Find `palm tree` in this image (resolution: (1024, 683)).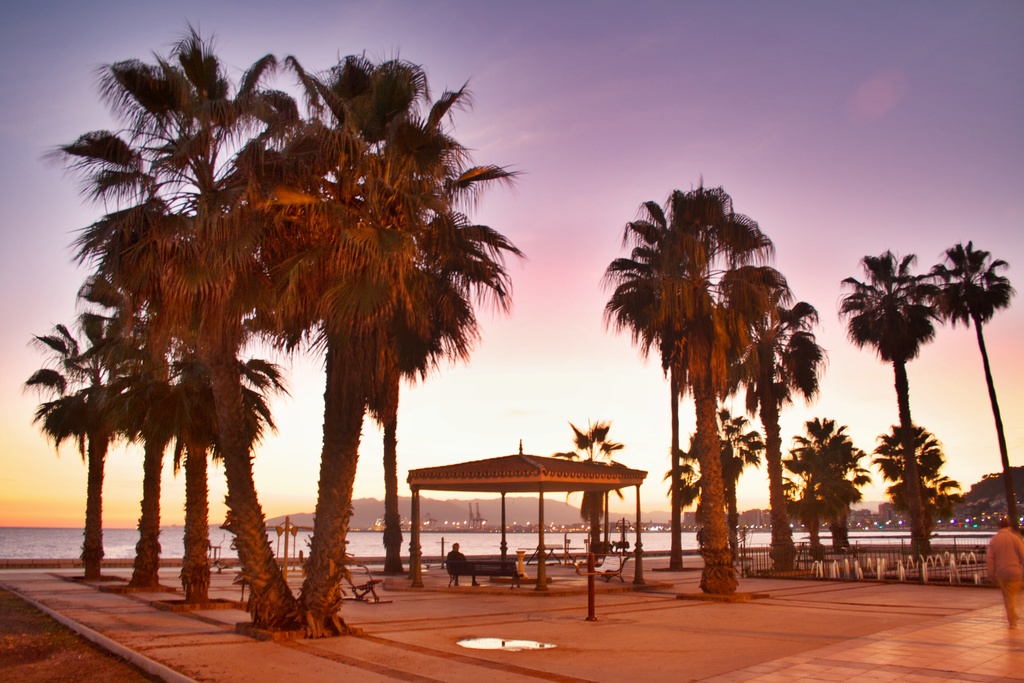
region(799, 400, 876, 574).
